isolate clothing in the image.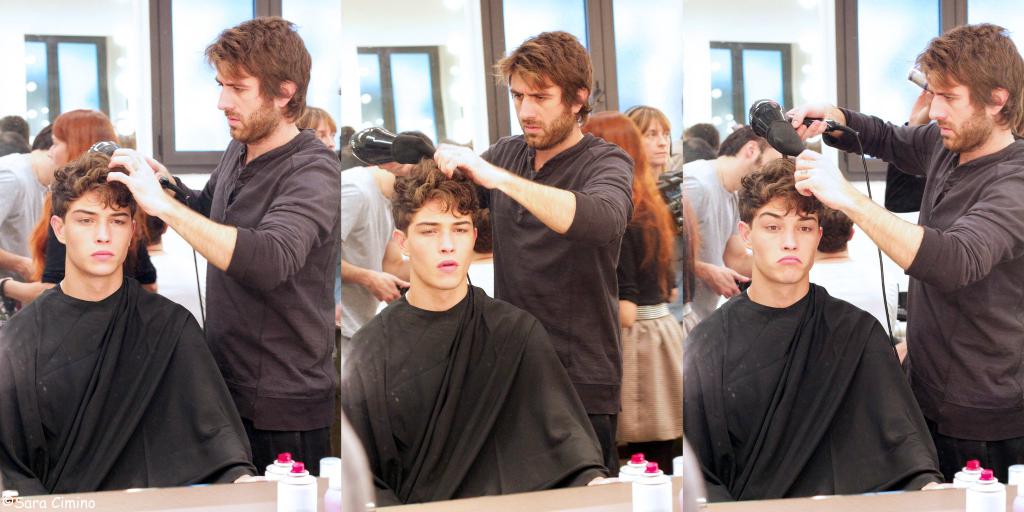
Isolated region: box(342, 165, 397, 349).
